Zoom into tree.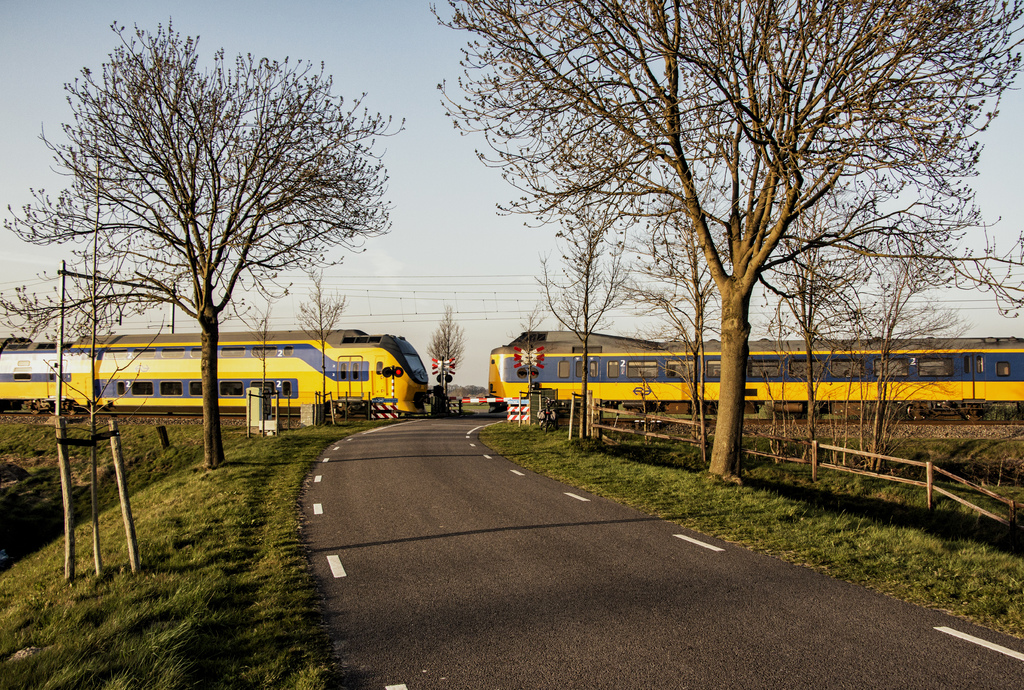
Zoom target: pyautogui.locateOnScreen(45, 148, 172, 575).
